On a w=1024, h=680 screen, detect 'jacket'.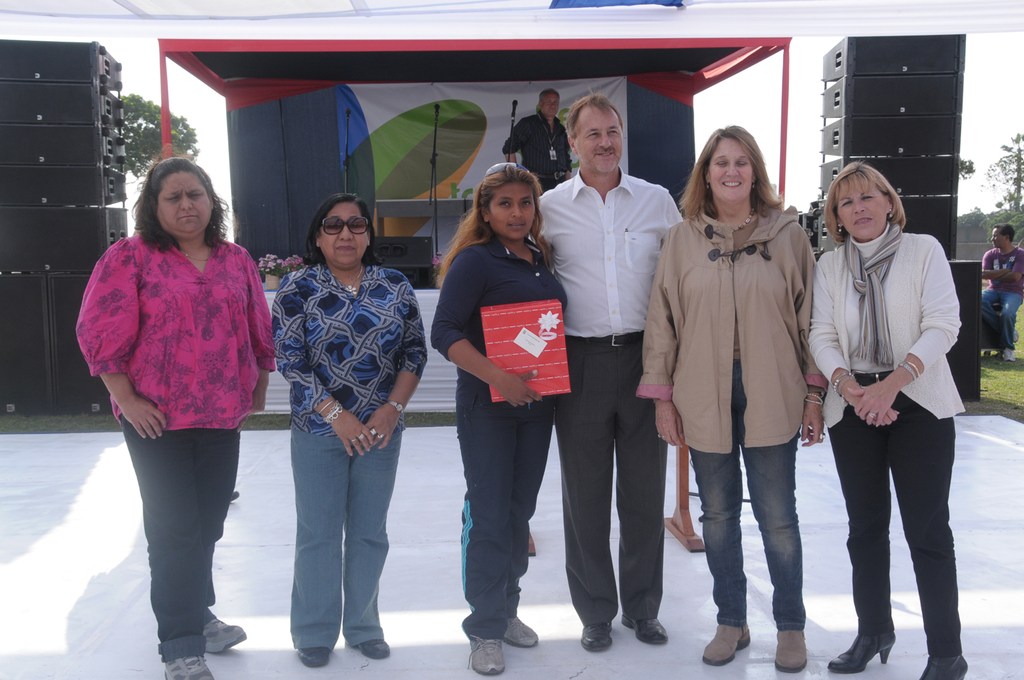
(x1=659, y1=154, x2=829, y2=453).
